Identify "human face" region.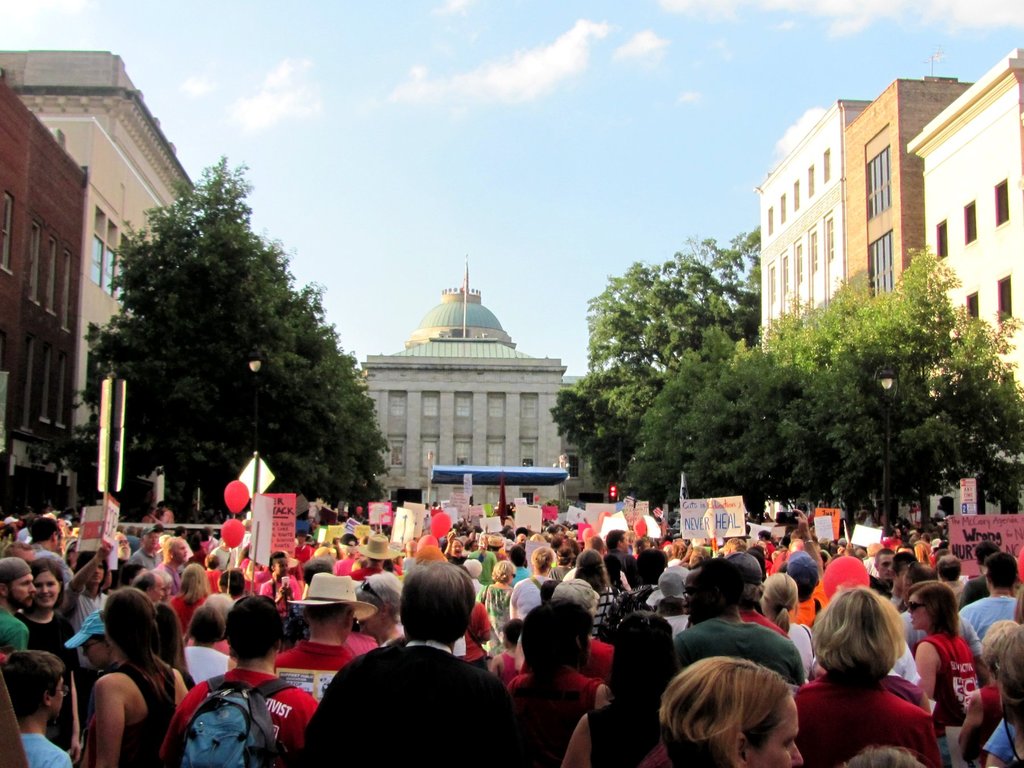
Region: [left=680, top=568, right=712, bottom=623].
